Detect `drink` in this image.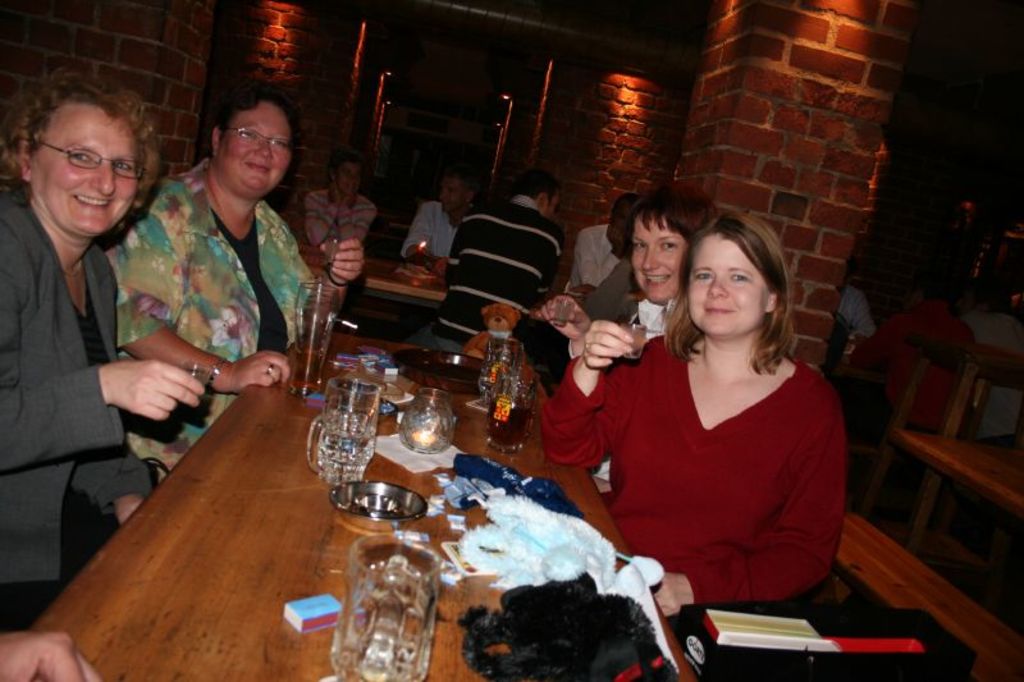
Detection: 488, 404, 531, 448.
